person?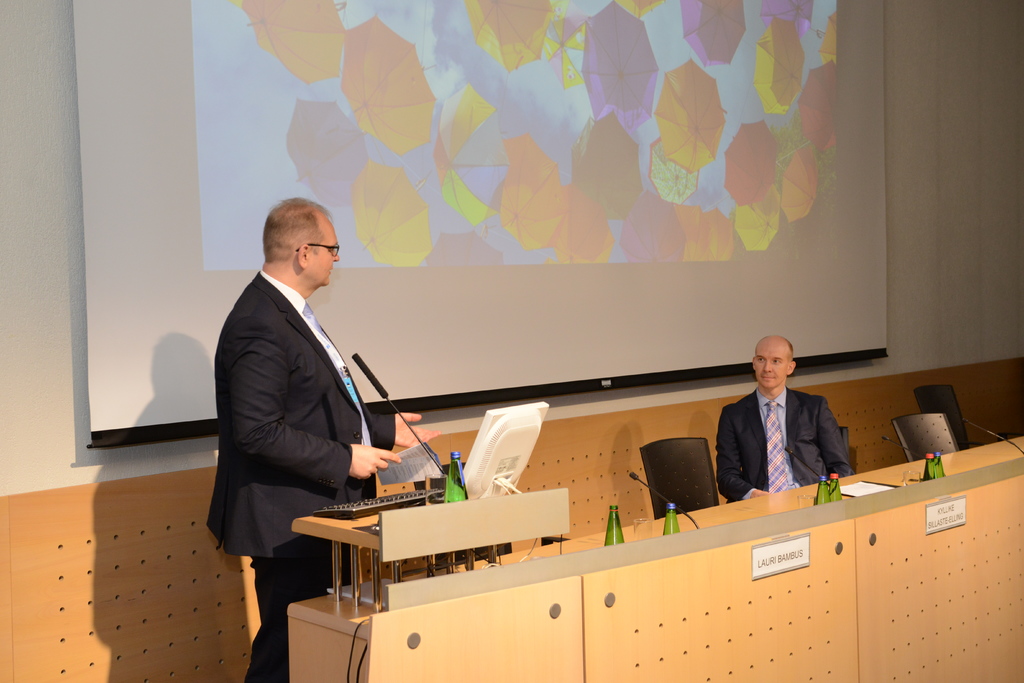
l=204, t=195, r=413, b=682
